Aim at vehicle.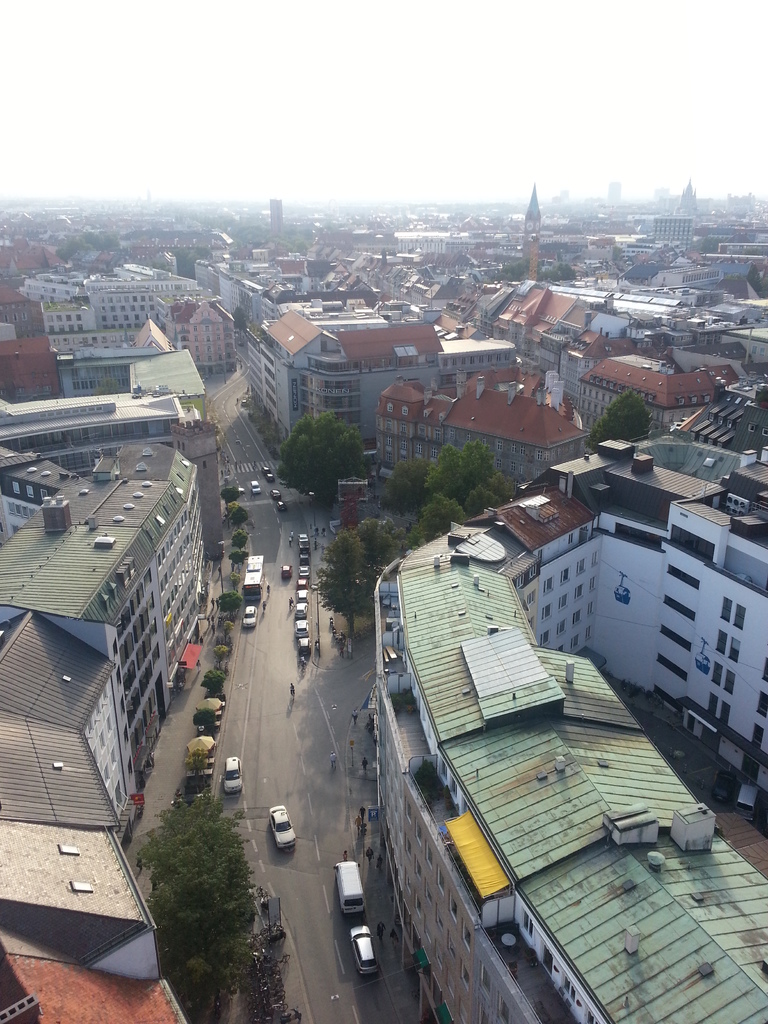
Aimed at box(243, 555, 266, 606).
